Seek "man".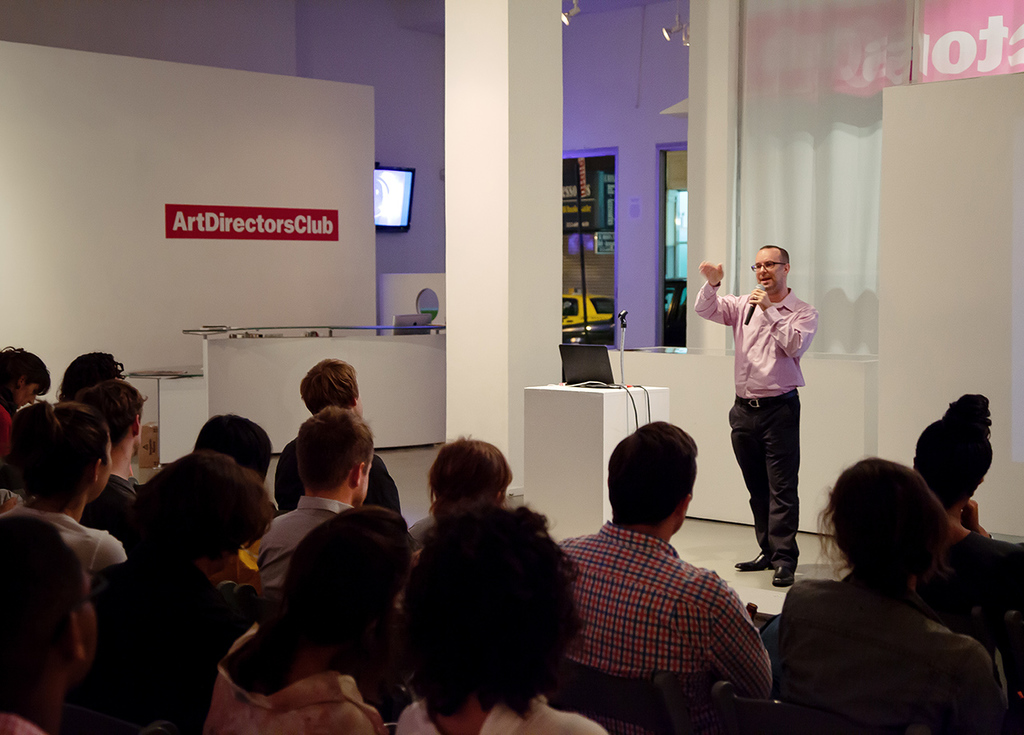
[x1=686, y1=246, x2=822, y2=586].
